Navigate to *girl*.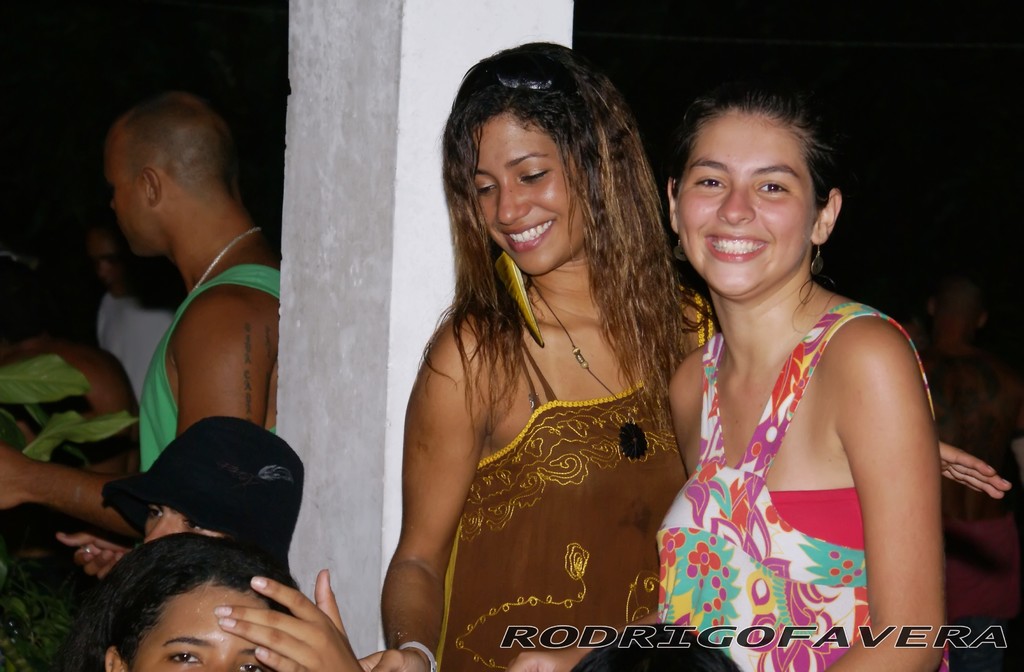
Navigation target: locate(61, 150, 190, 495).
